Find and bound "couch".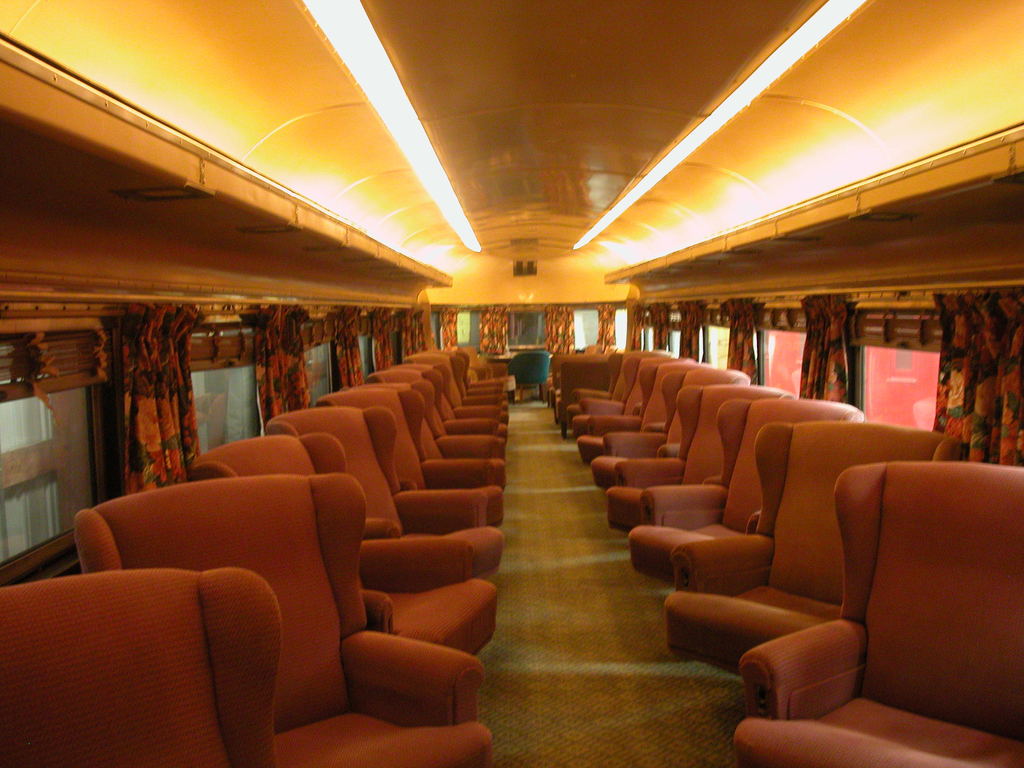
Bound: 75/475/490/767.
